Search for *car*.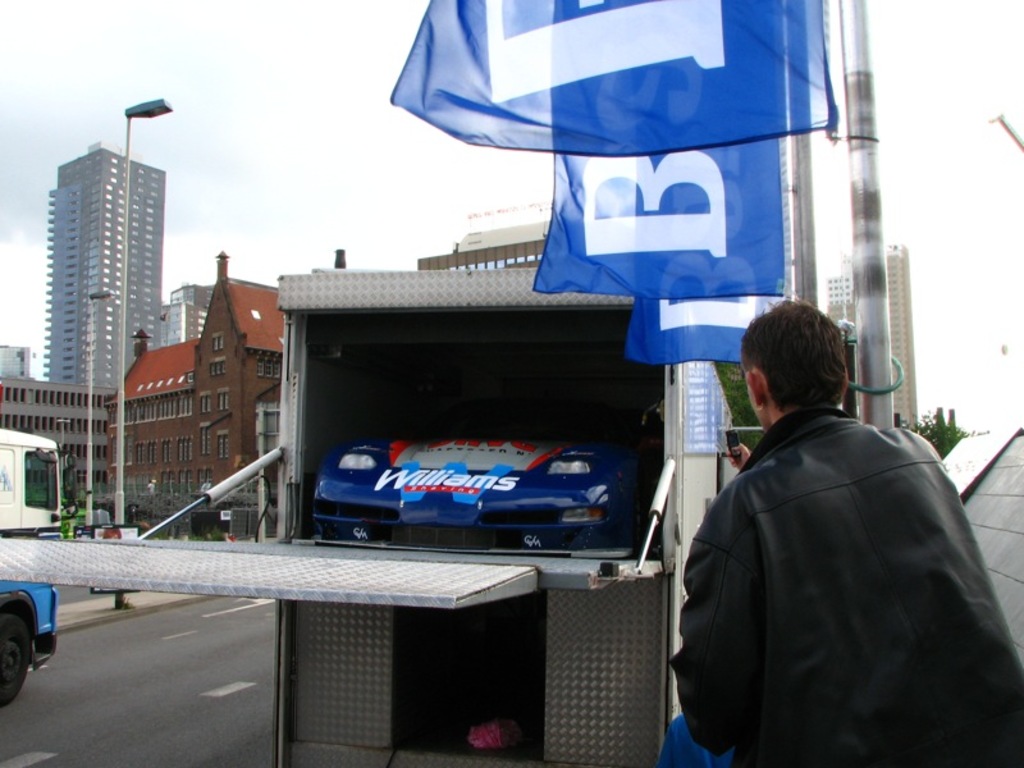
Found at bbox=[308, 410, 646, 553].
